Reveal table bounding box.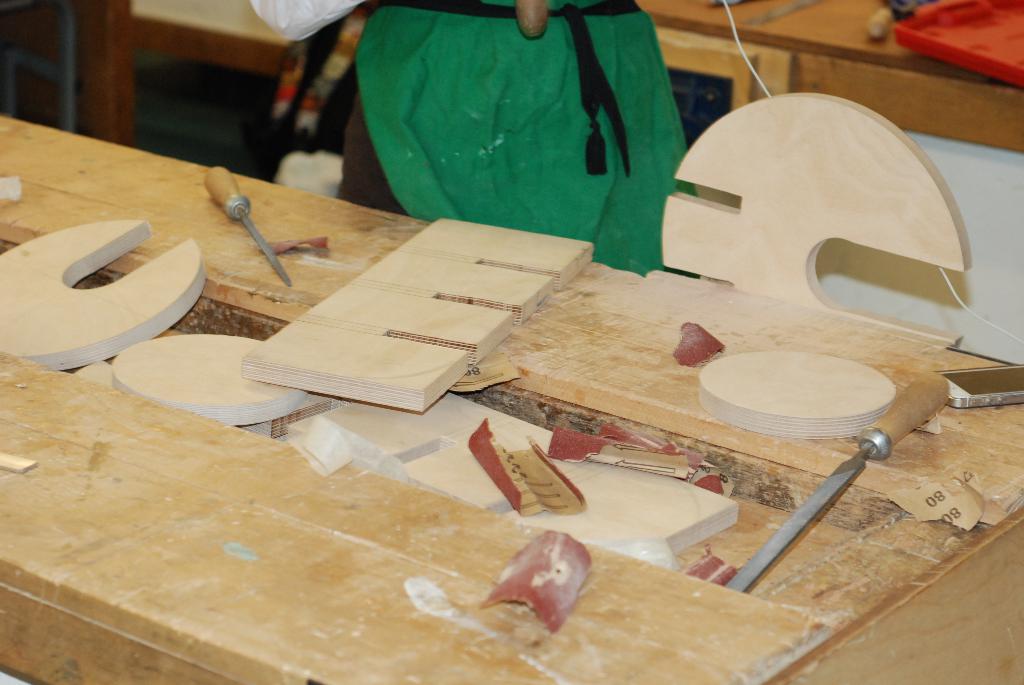
Revealed: box(634, 0, 1020, 362).
